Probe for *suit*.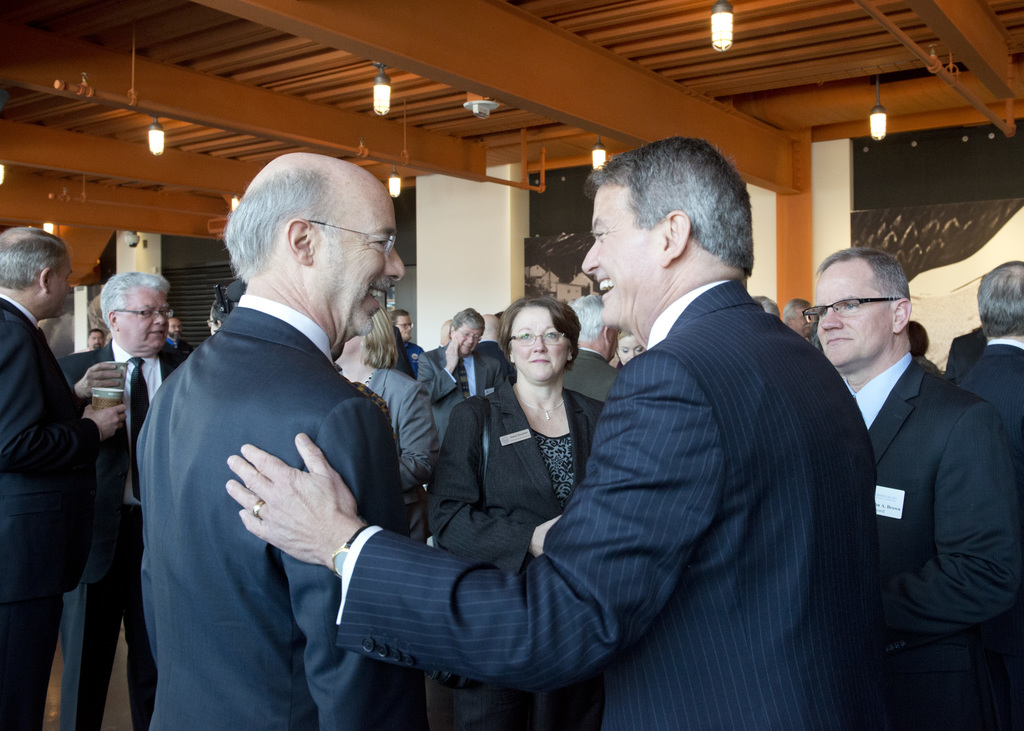
Probe result: locate(425, 376, 614, 730).
